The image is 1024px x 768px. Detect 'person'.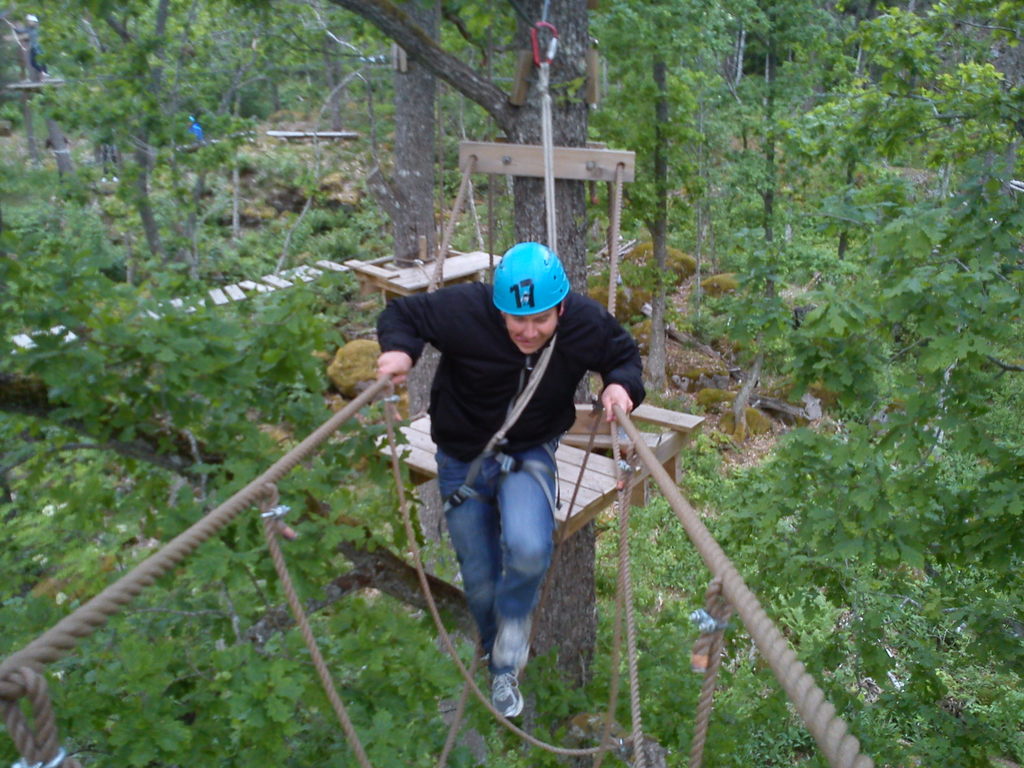
Detection: x1=374, y1=241, x2=650, y2=721.
